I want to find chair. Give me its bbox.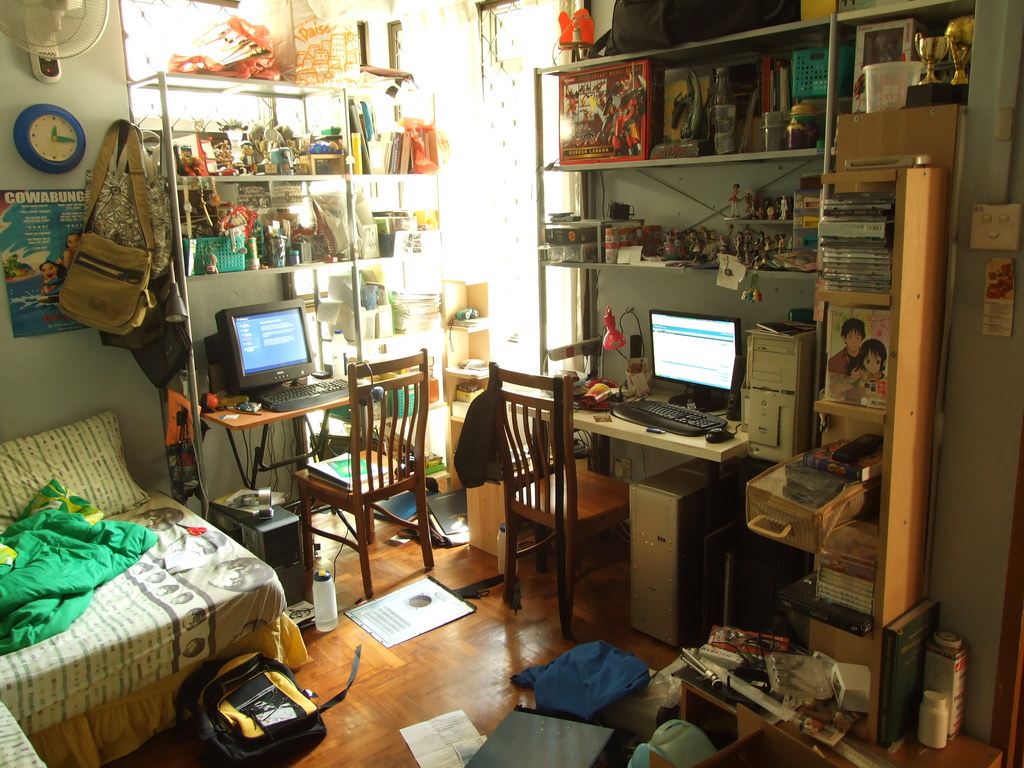
select_region(484, 358, 639, 632).
